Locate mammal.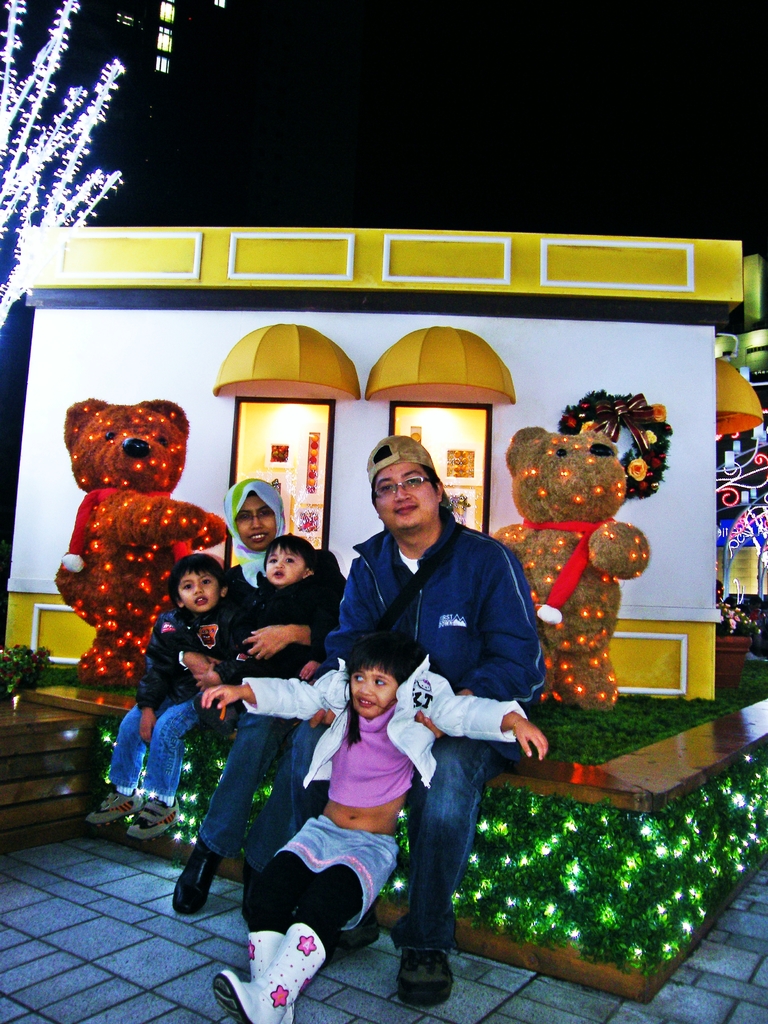
Bounding box: 488 426 652 713.
